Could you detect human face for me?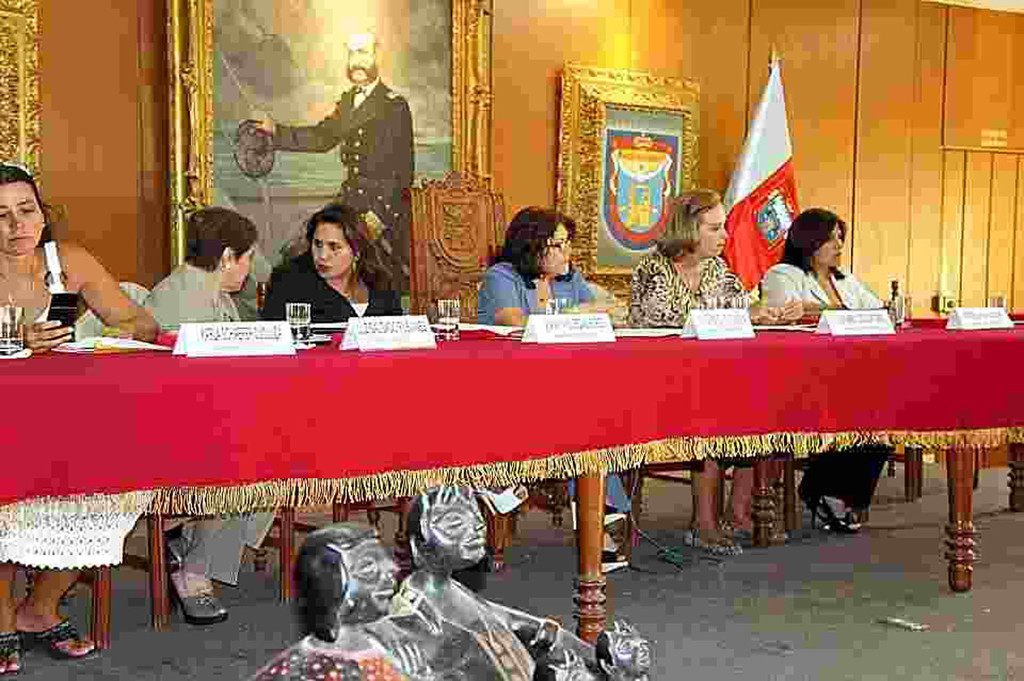
Detection result: <box>307,219,355,279</box>.
